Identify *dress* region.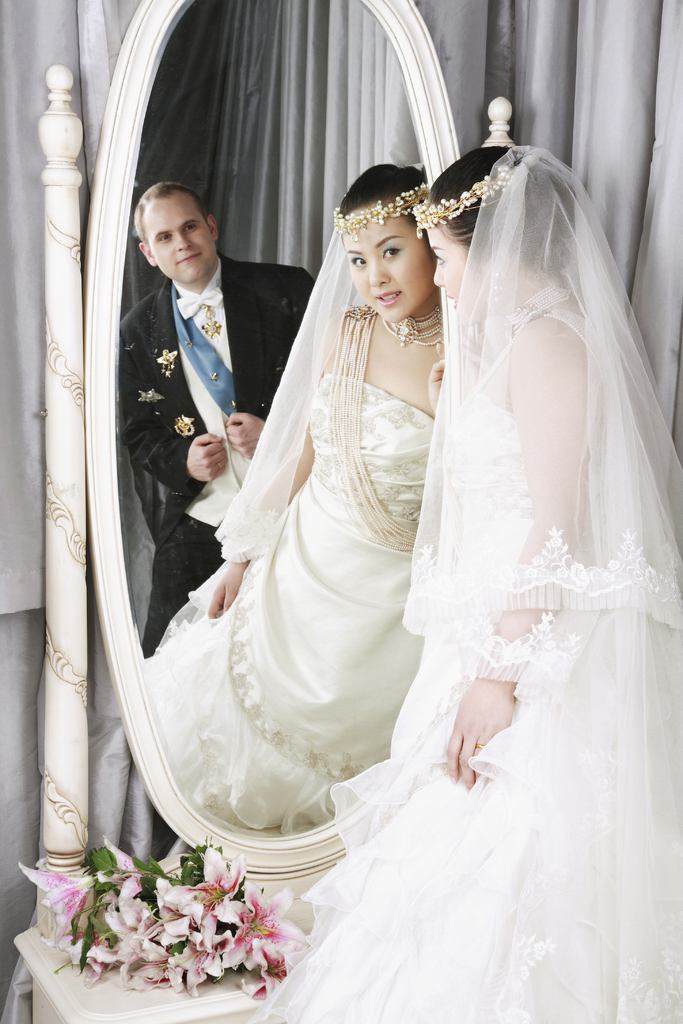
Region: left=242, top=305, right=682, bottom=1023.
